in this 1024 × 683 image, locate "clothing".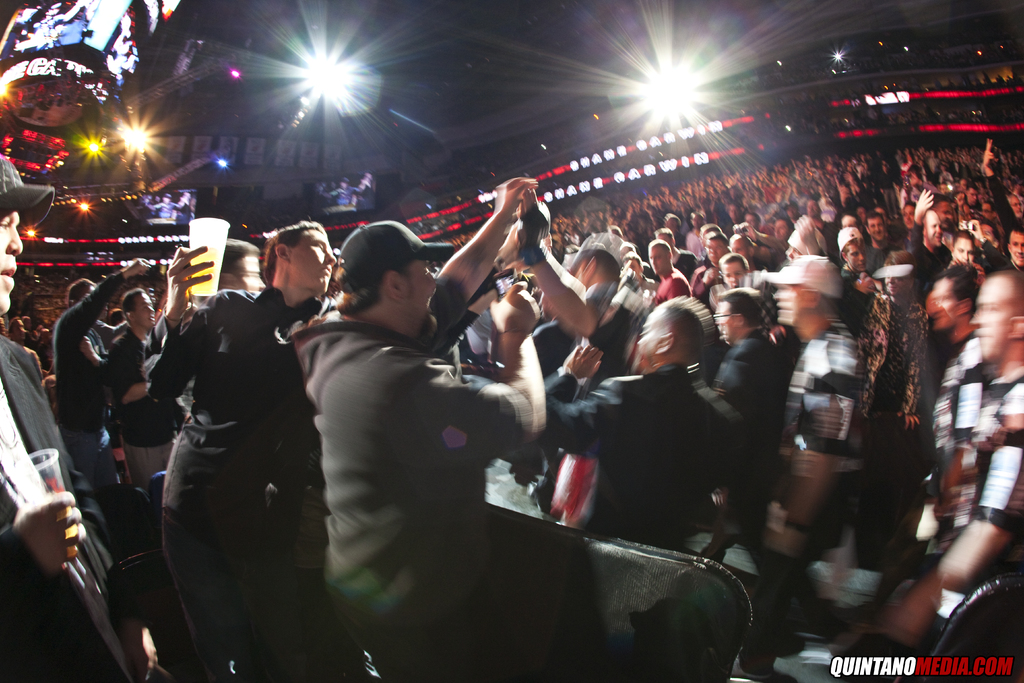
Bounding box: x1=132, y1=222, x2=319, y2=666.
